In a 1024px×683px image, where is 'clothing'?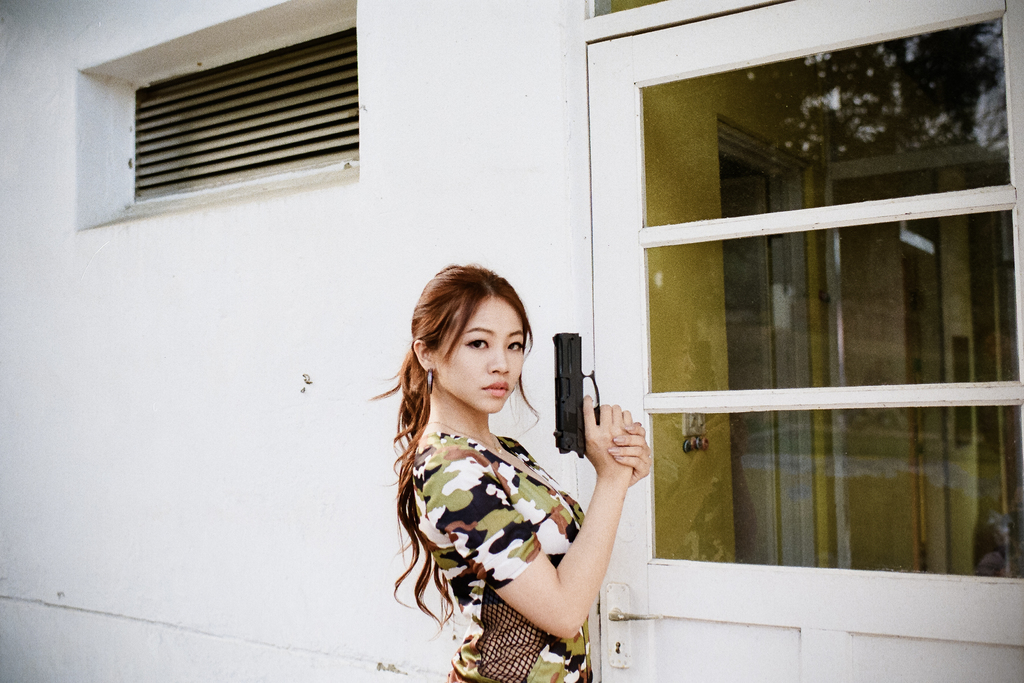
<region>384, 364, 617, 655</region>.
